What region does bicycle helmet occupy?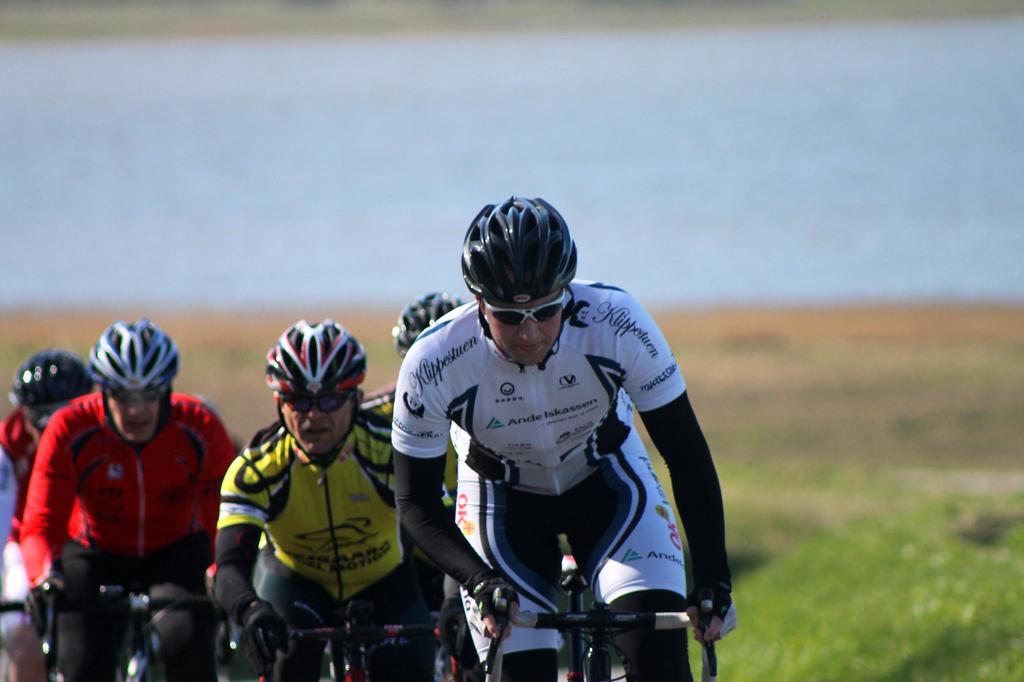
locate(463, 190, 581, 305).
